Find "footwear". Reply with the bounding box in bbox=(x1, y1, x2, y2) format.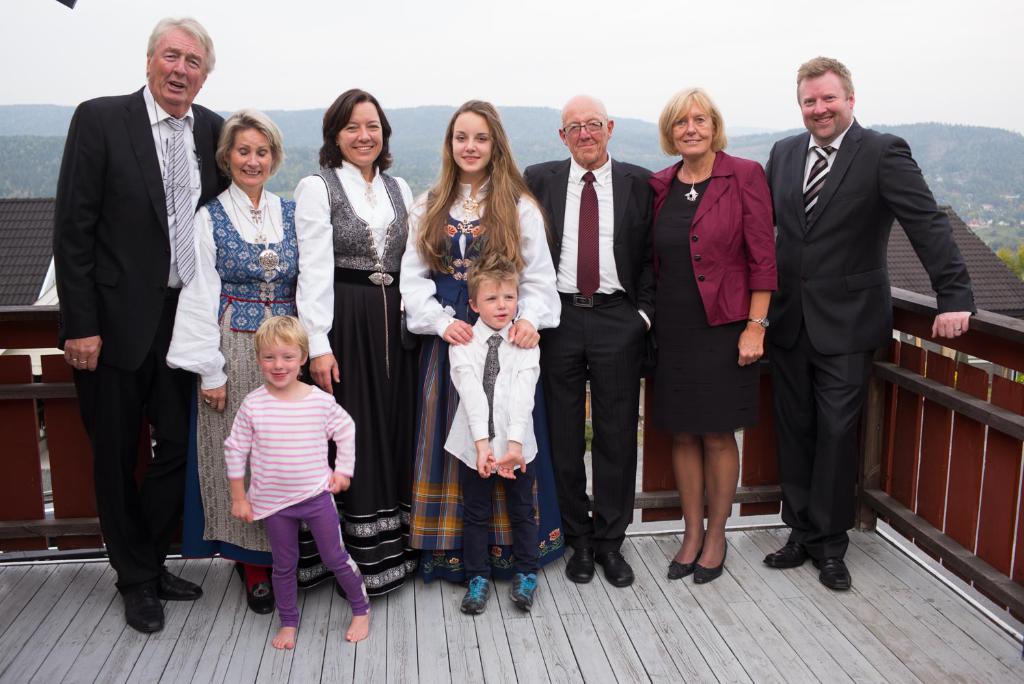
bbox=(808, 542, 852, 593).
